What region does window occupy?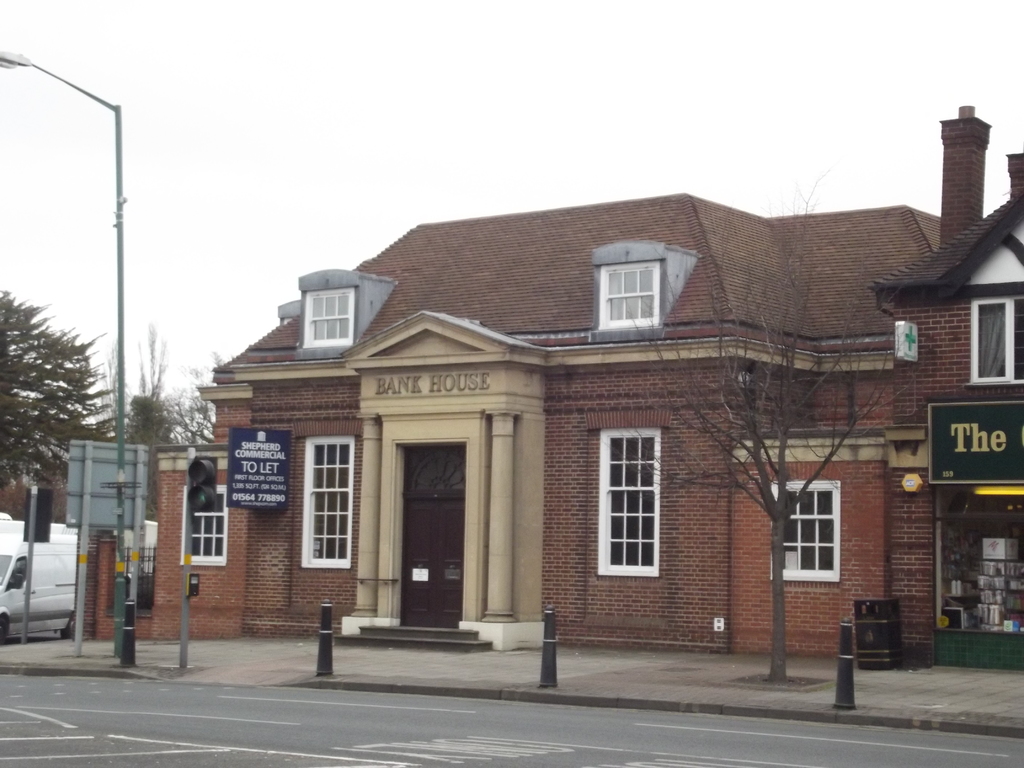
box(972, 298, 1023, 378).
